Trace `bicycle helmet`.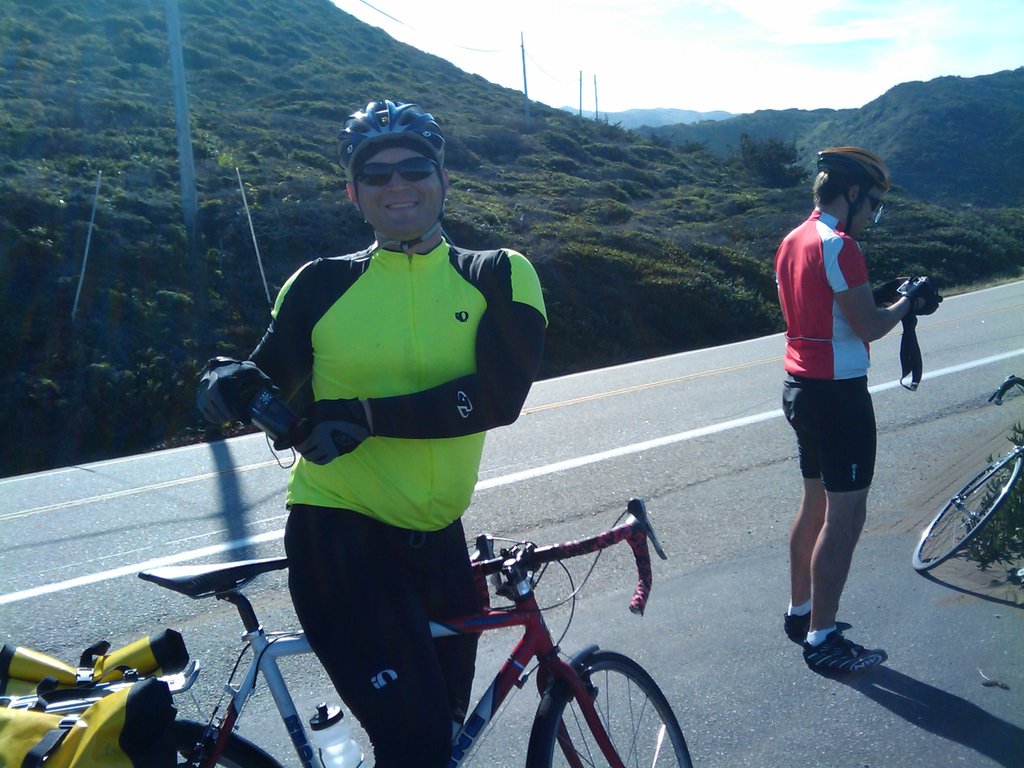
Traced to {"left": 817, "top": 146, "right": 890, "bottom": 230}.
